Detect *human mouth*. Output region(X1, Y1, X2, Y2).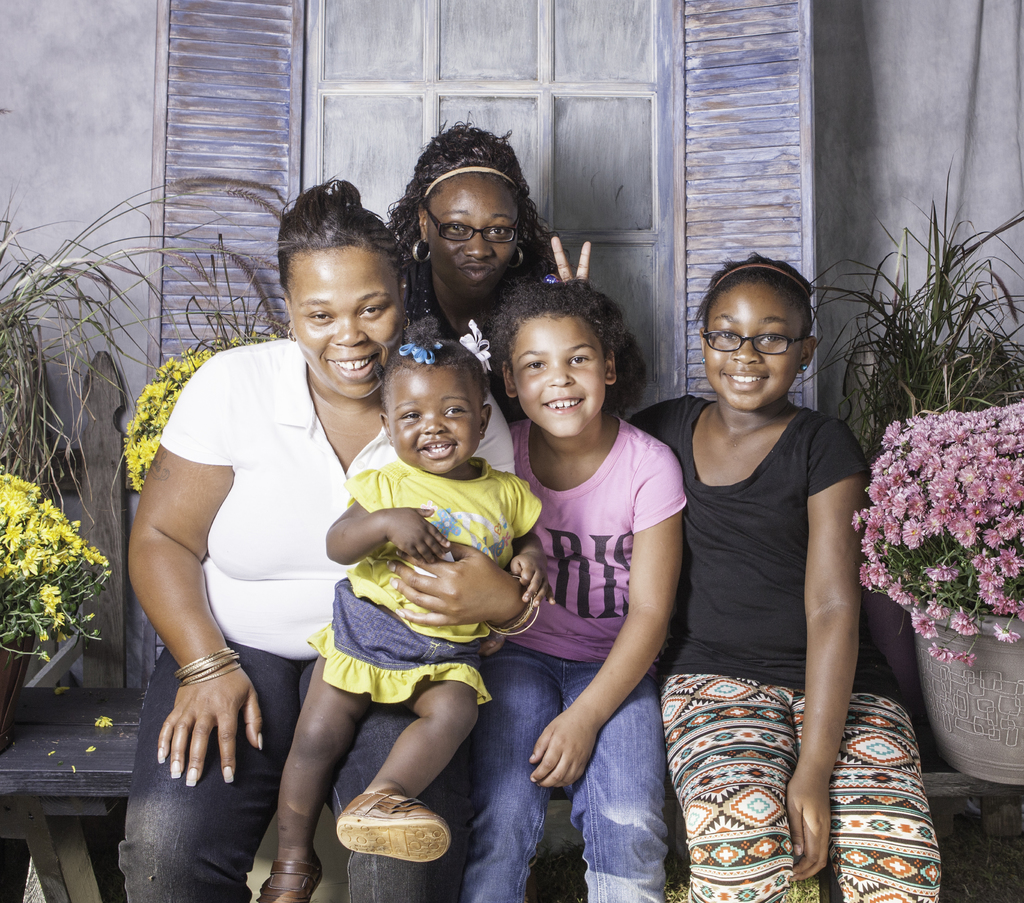
region(721, 370, 768, 389).
